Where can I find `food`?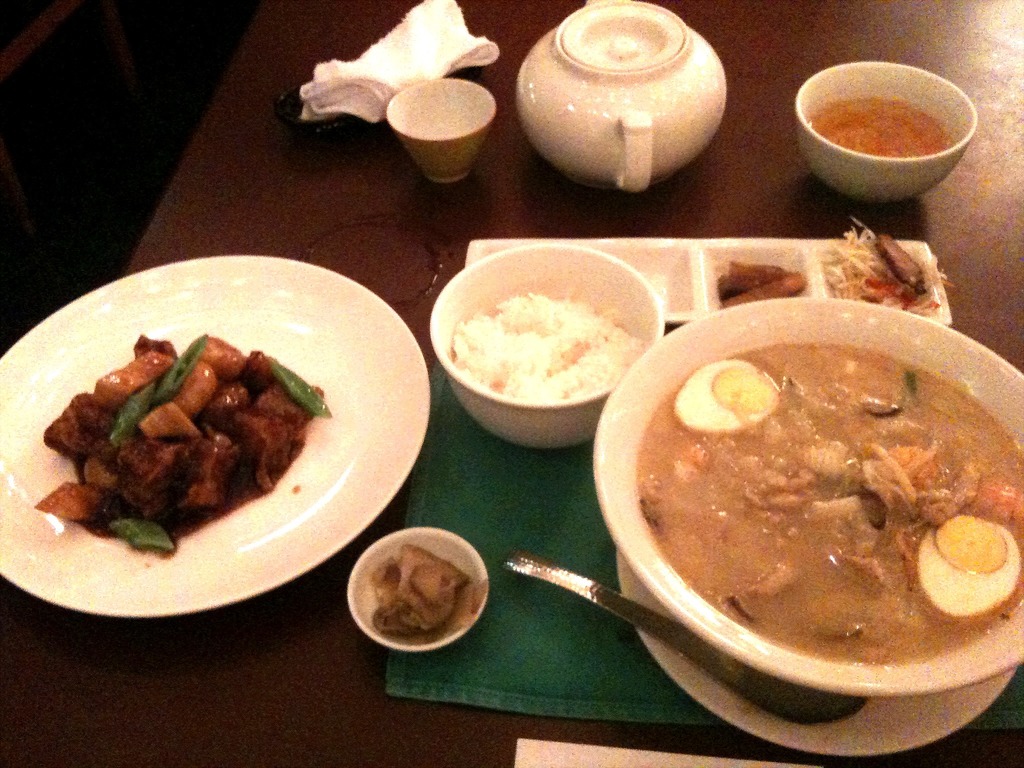
You can find it at detection(23, 337, 338, 552).
